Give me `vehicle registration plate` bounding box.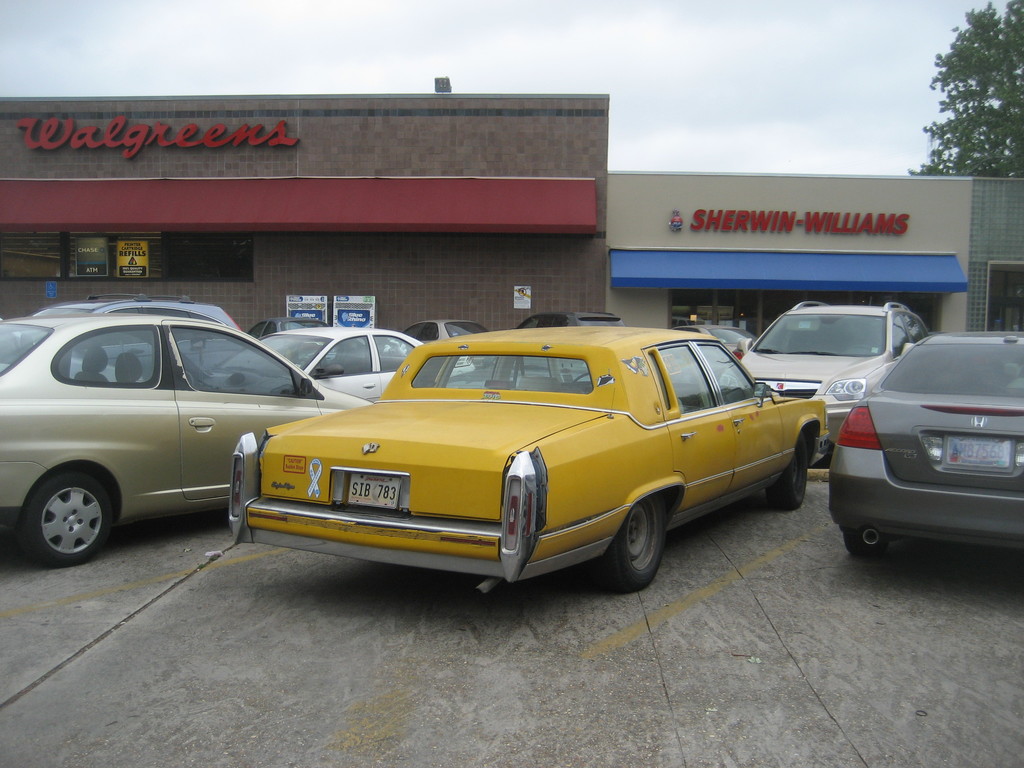
locate(945, 435, 1016, 479).
